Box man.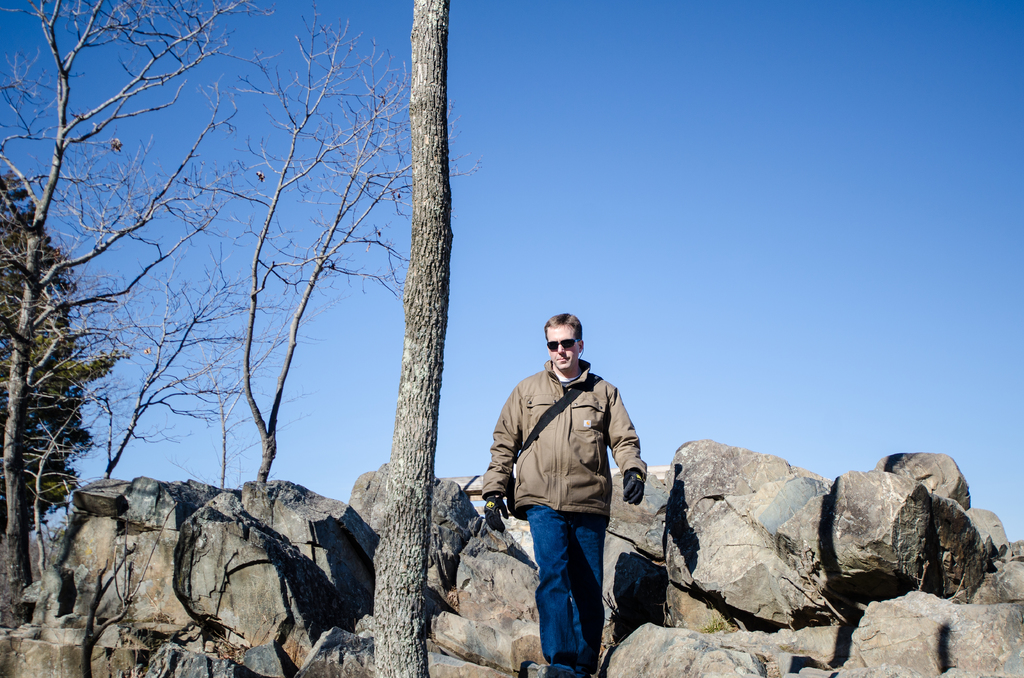
x1=480 y1=328 x2=646 y2=677.
